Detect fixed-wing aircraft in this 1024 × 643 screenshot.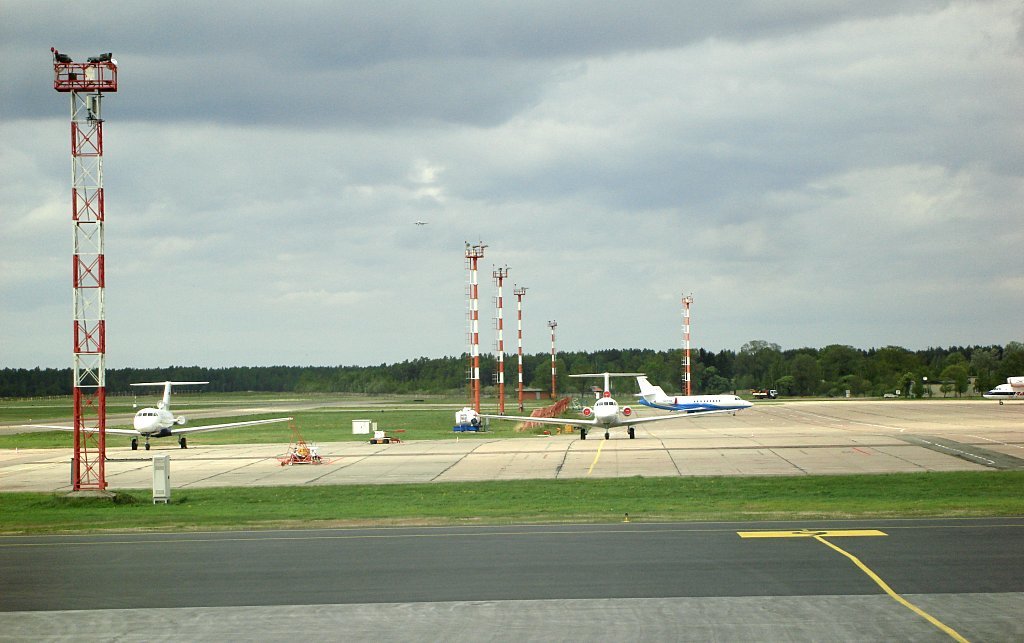
Detection: (21, 379, 293, 451).
